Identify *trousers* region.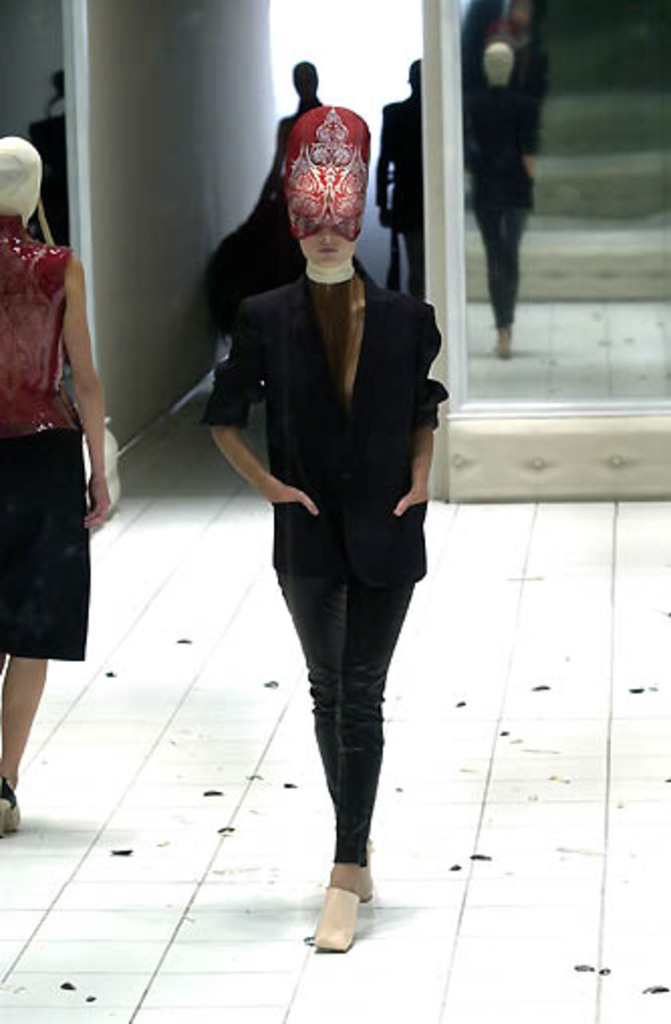
Region: x1=282 y1=532 x2=413 y2=909.
